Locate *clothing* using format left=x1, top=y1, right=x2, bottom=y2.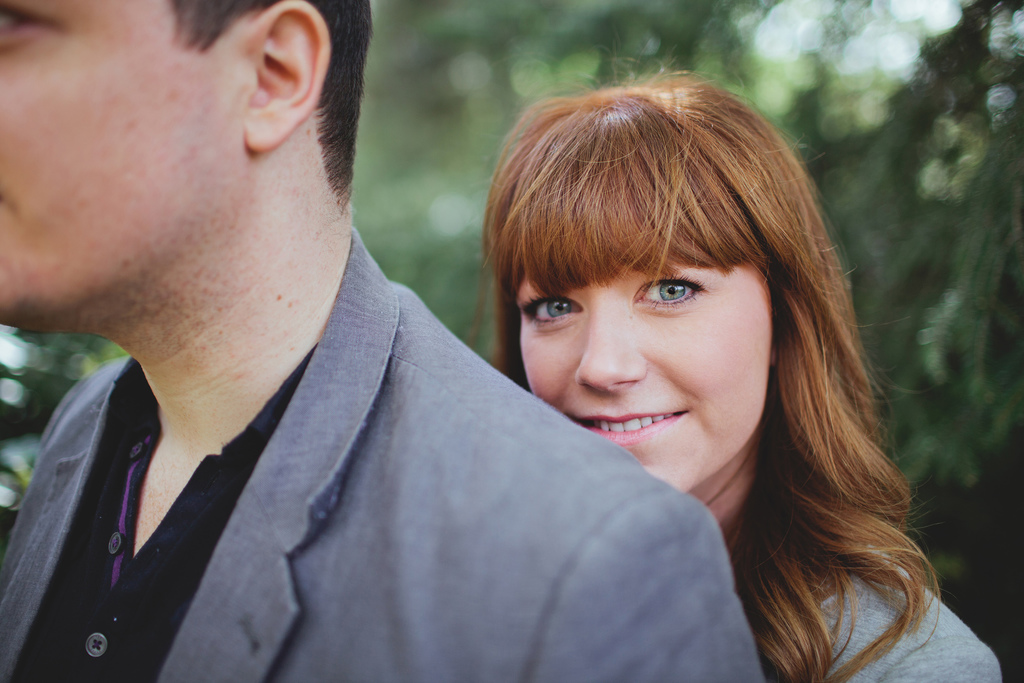
left=753, top=548, right=1001, bottom=682.
